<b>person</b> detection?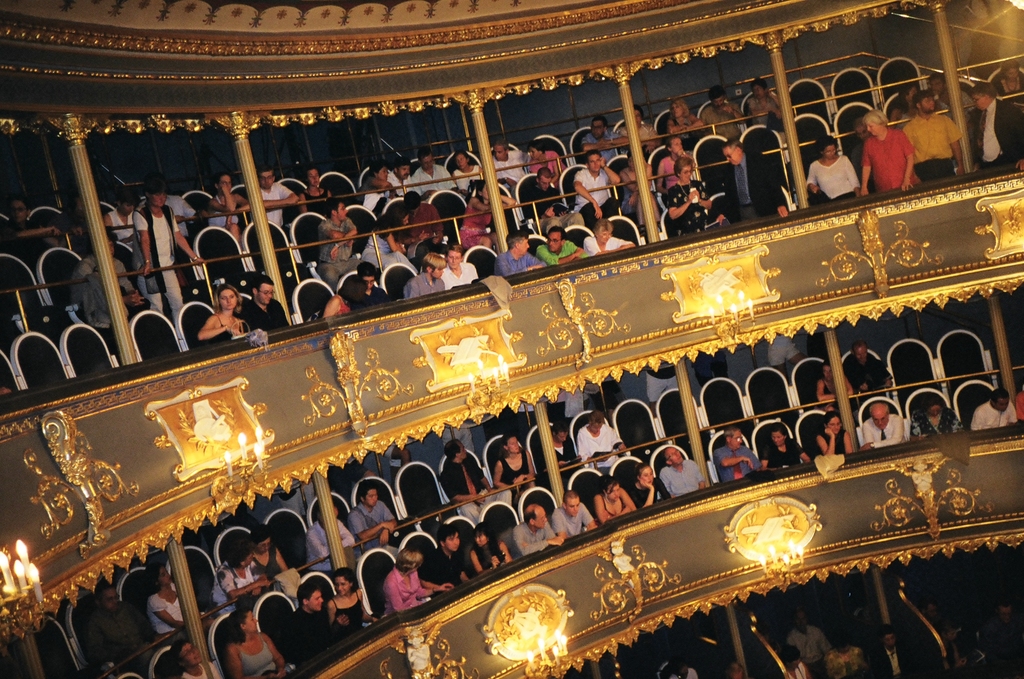
{"x1": 0, "y1": 198, "x2": 56, "y2": 256}
